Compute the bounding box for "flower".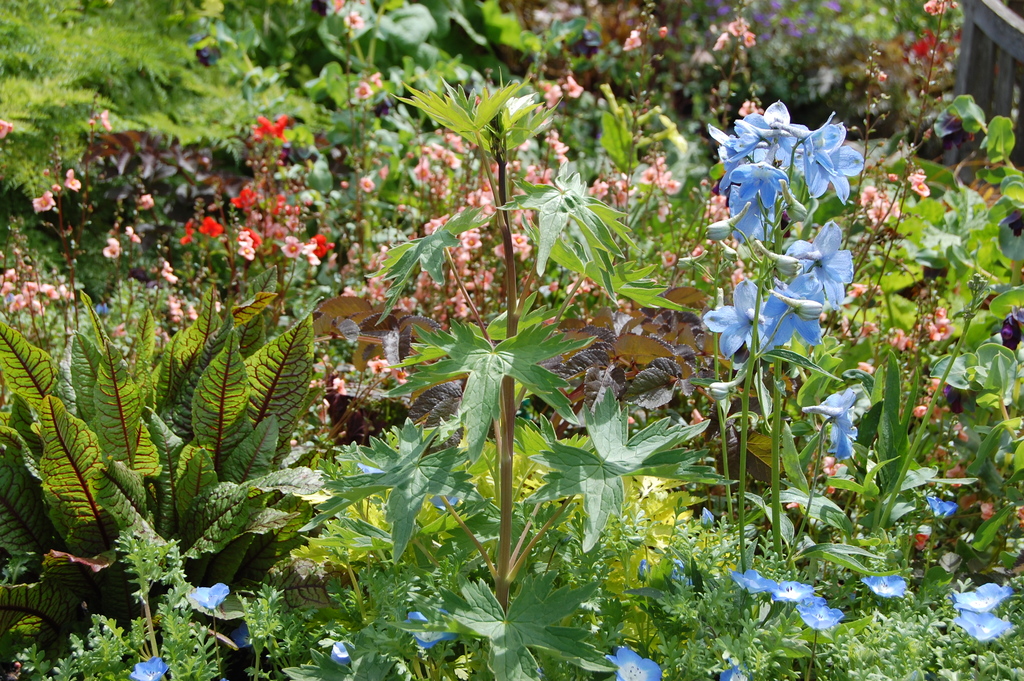
{"left": 771, "top": 580, "right": 819, "bottom": 607}.
